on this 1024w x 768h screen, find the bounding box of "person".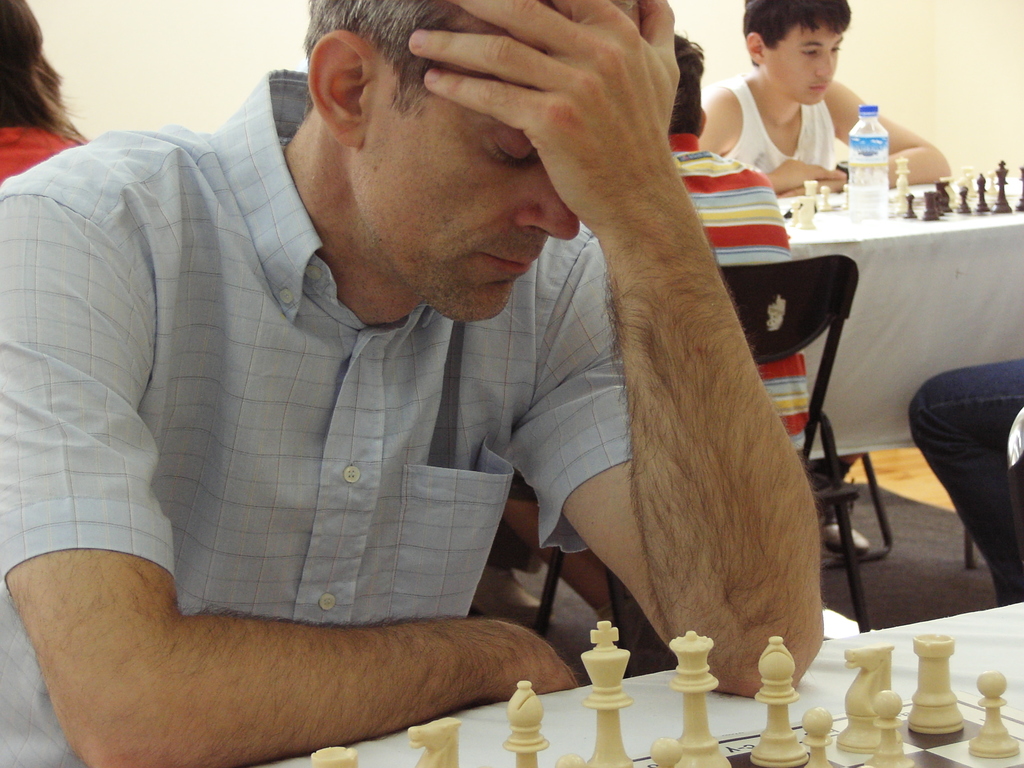
Bounding box: locate(23, 0, 849, 748).
